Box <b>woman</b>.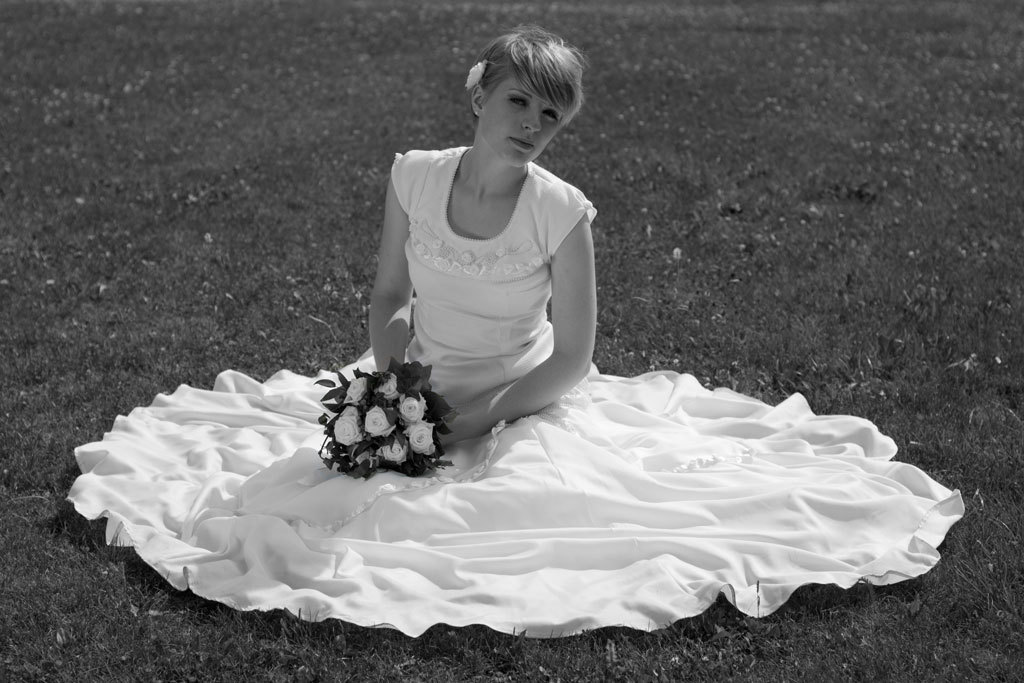
<region>92, 151, 918, 640</region>.
